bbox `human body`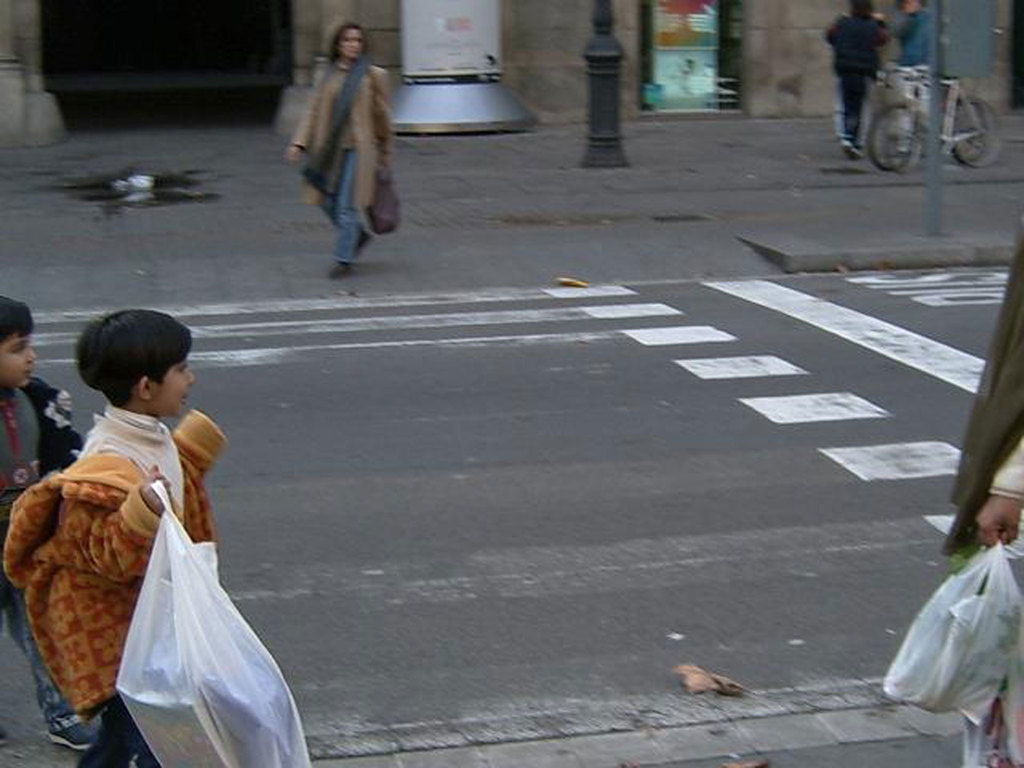
x1=817, y1=1, x2=890, y2=161
